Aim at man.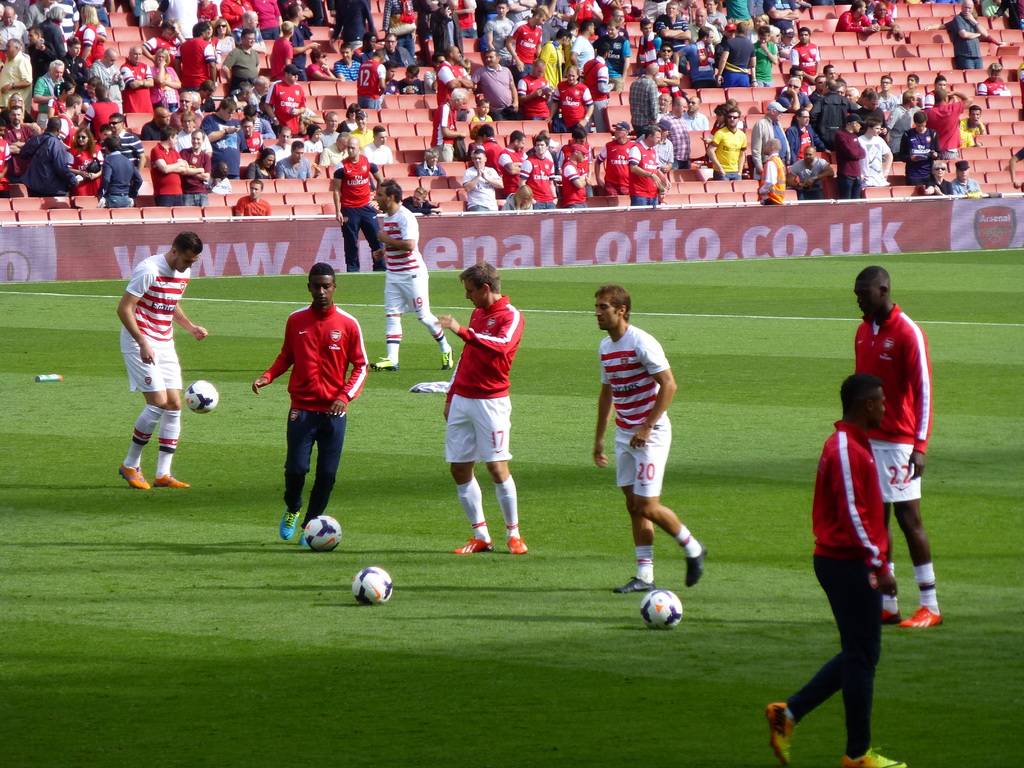
Aimed at pyautogui.locateOnScreen(154, 125, 181, 208).
